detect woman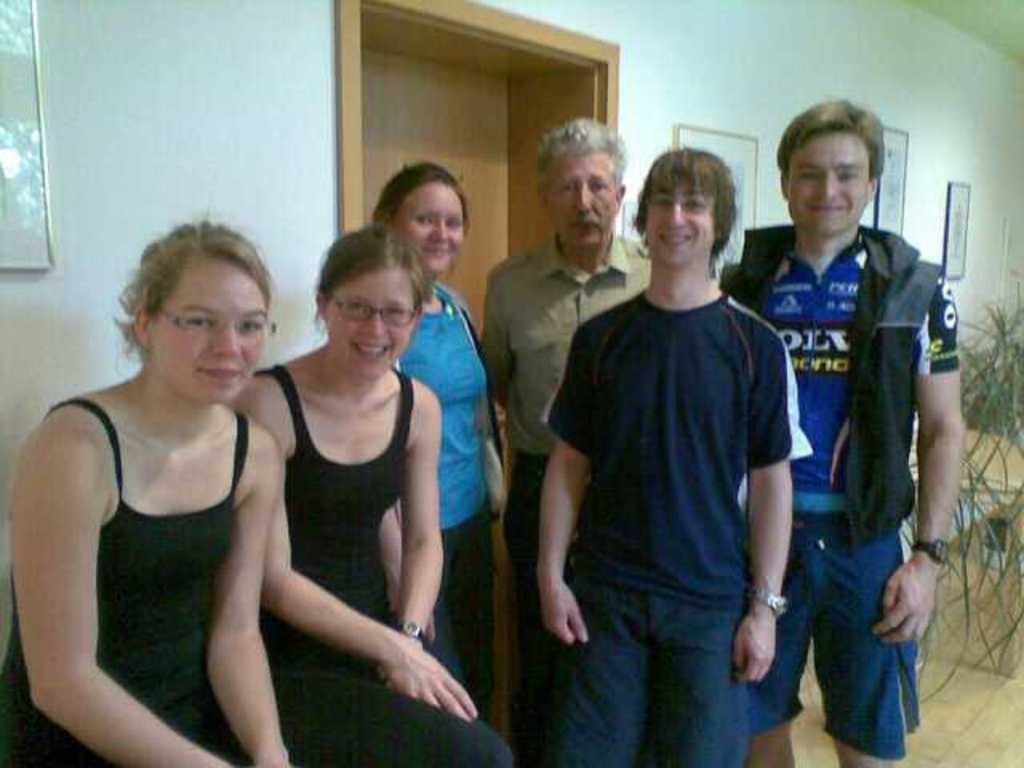
pyautogui.locateOnScreen(226, 221, 522, 766)
